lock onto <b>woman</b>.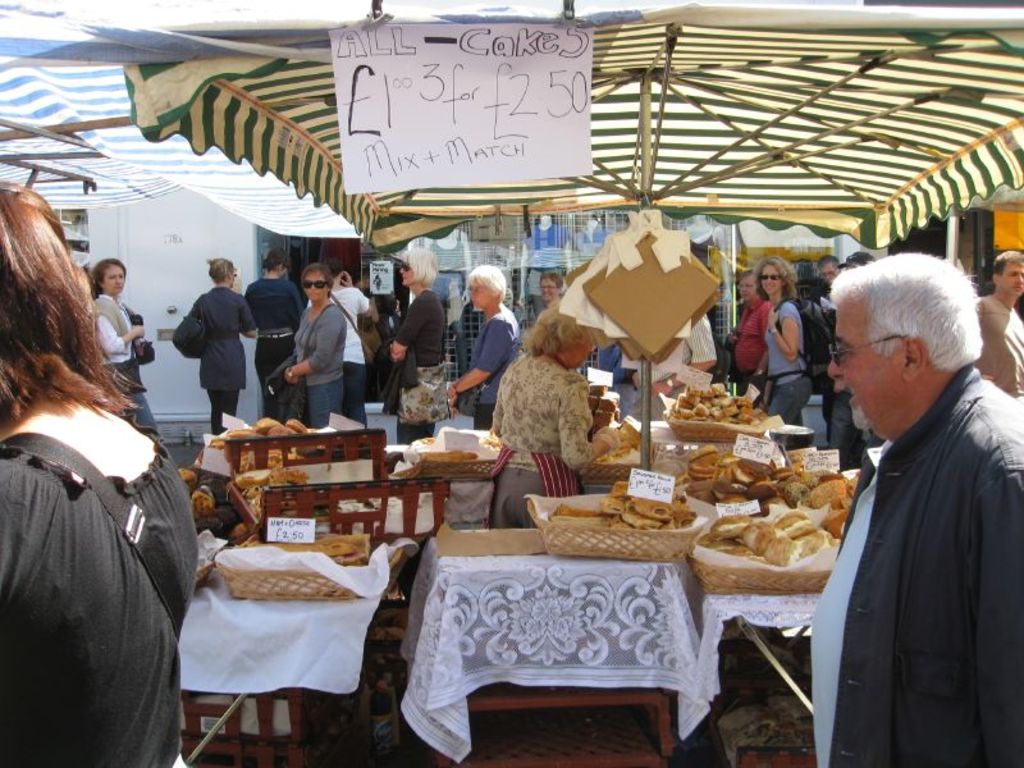
Locked: select_region(285, 260, 351, 430).
